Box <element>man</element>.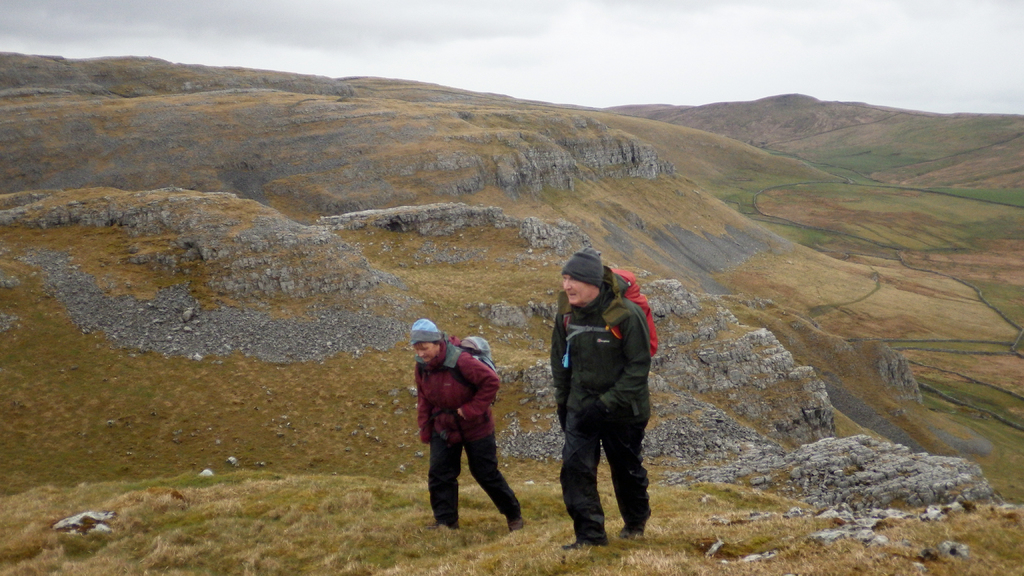
[546, 252, 657, 547].
